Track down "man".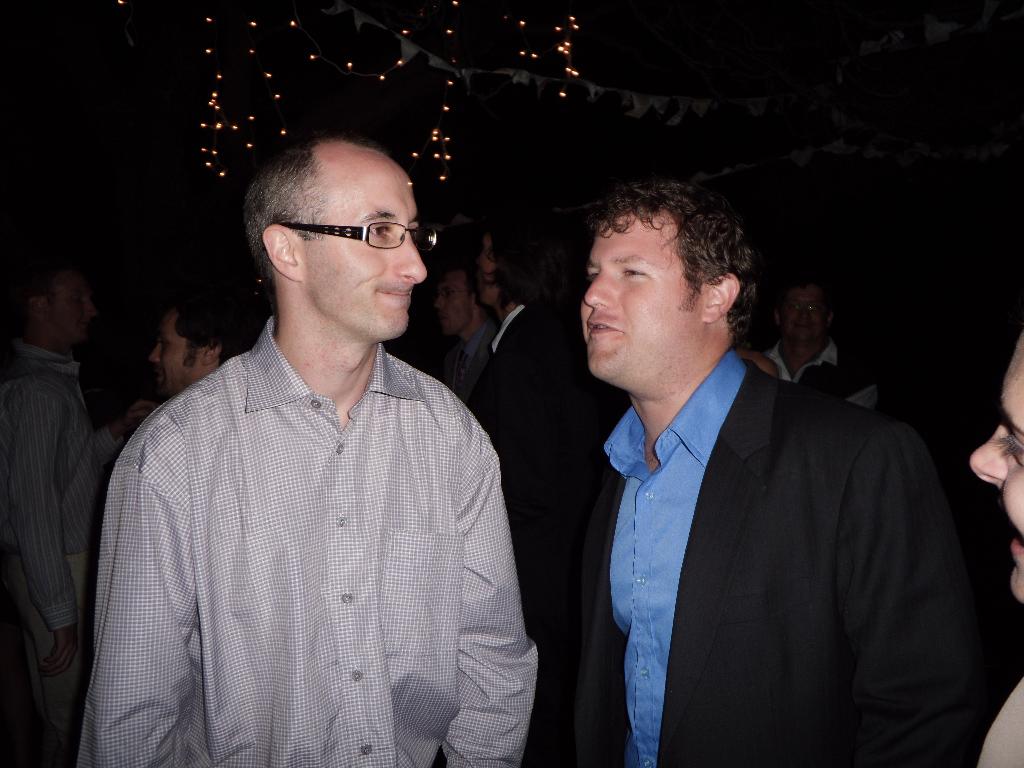
Tracked to (759,261,883,413).
